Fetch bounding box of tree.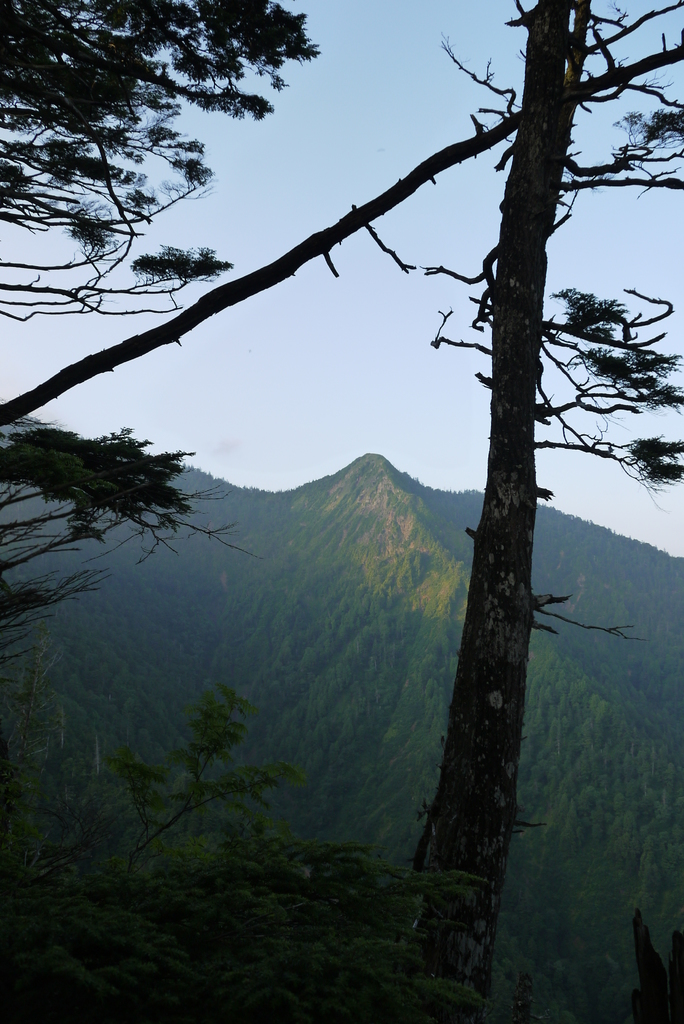
Bbox: 375/0/683/1023.
